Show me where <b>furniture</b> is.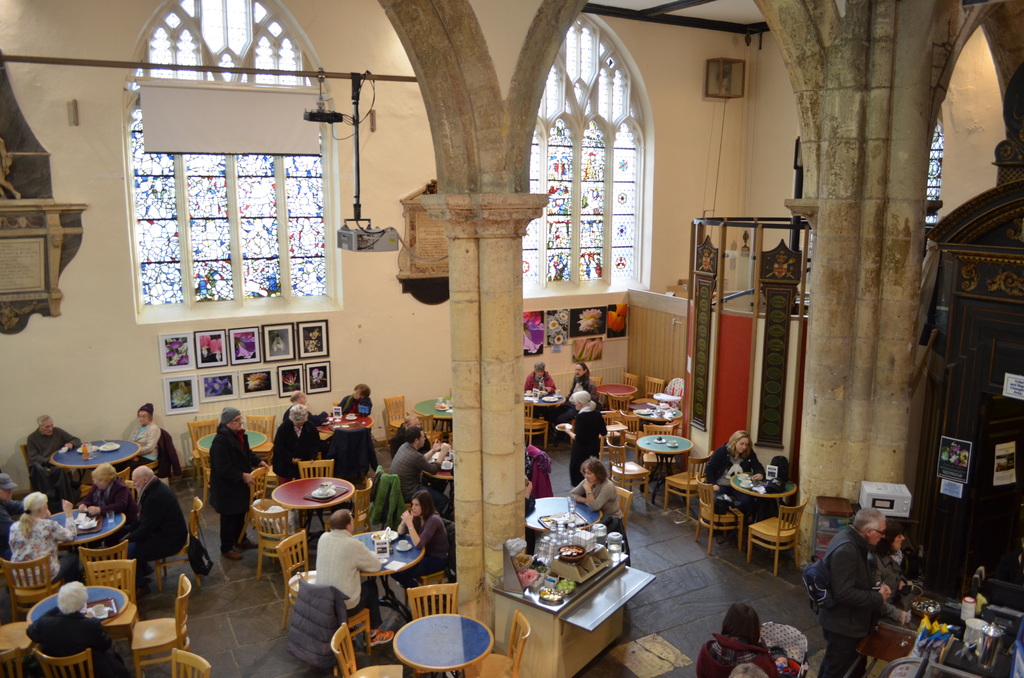
<b>furniture</b> is at BBox(410, 518, 456, 581).
